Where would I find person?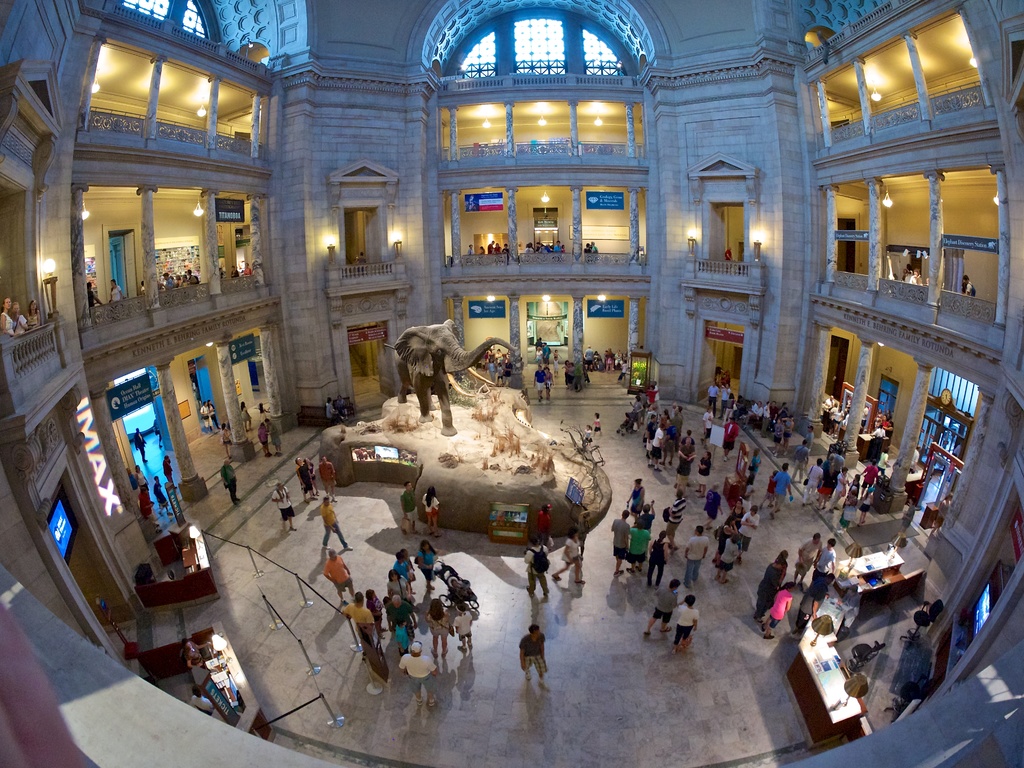
At locate(88, 278, 104, 309).
